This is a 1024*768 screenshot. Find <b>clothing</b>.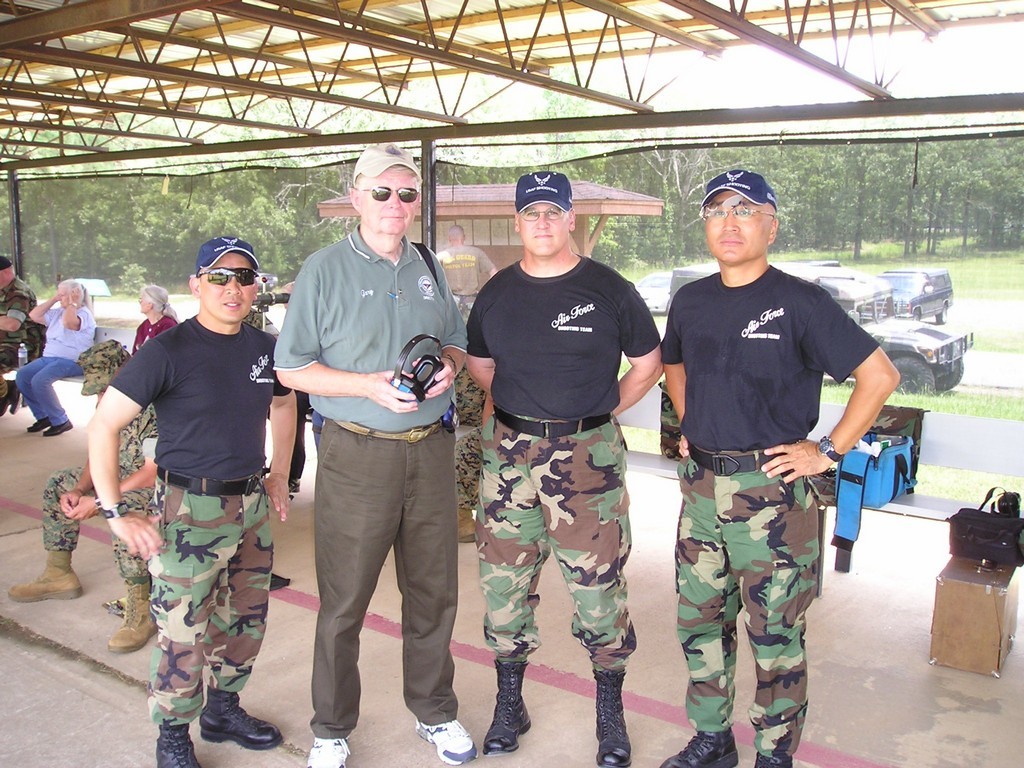
Bounding box: region(662, 271, 872, 767).
